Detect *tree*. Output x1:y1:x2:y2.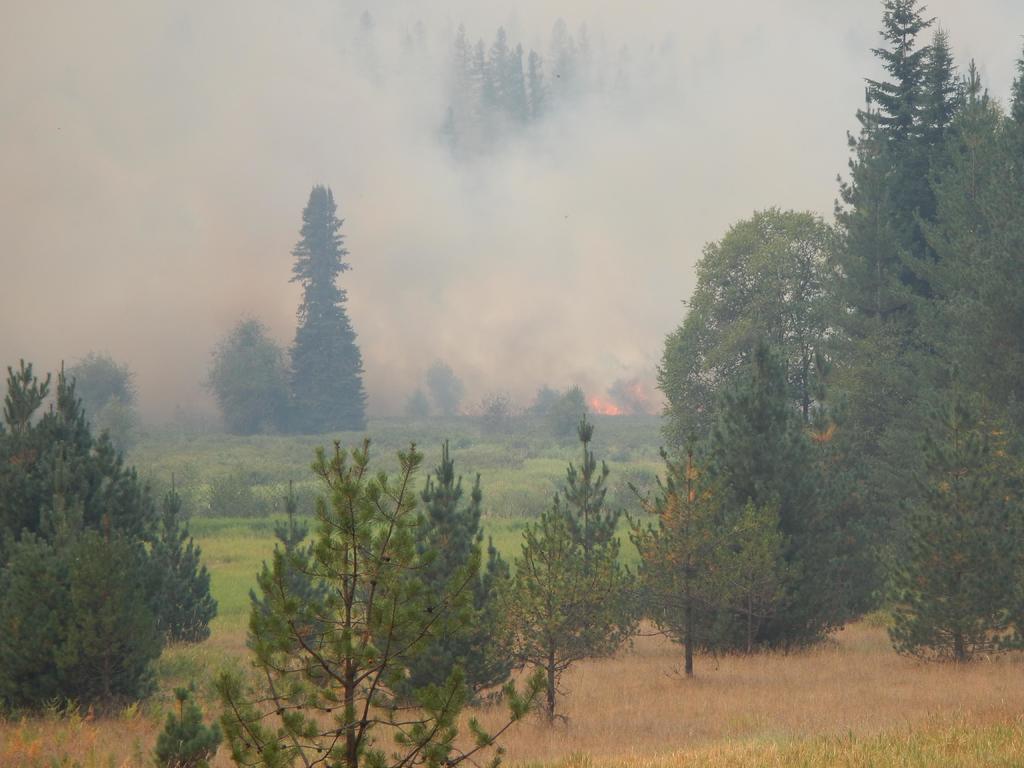
284:182:364:438.
